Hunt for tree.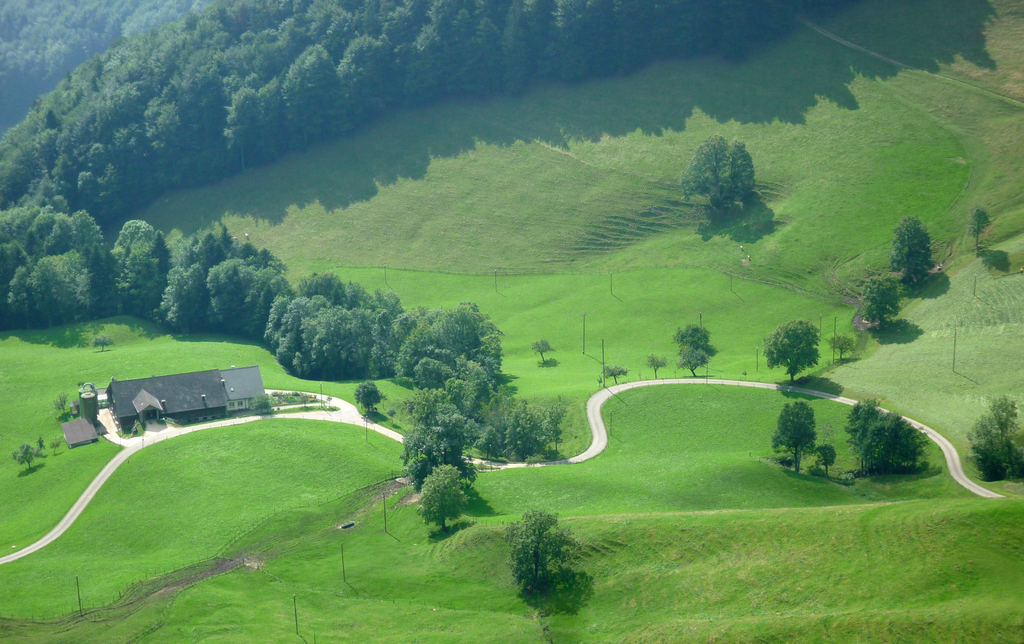
Hunted down at box(968, 396, 1023, 480).
